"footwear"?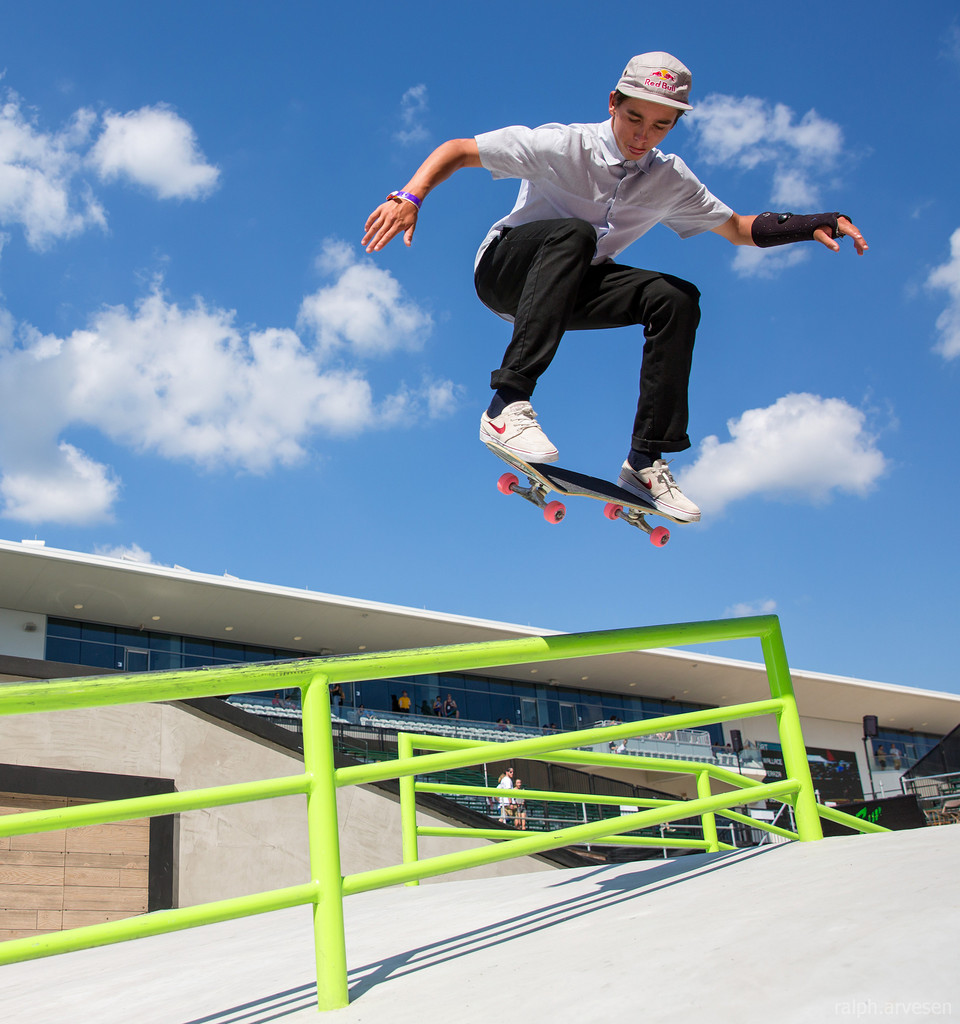
{"x1": 476, "y1": 396, "x2": 560, "y2": 468}
